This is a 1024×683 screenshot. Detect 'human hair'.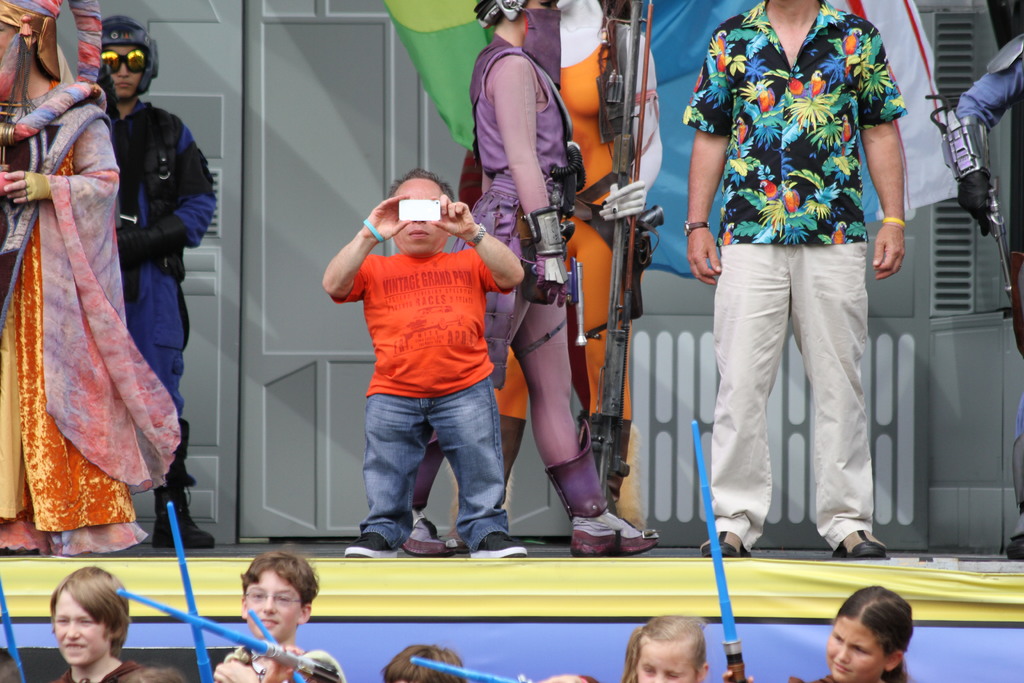
l=385, t=644, r=463, b=682.
